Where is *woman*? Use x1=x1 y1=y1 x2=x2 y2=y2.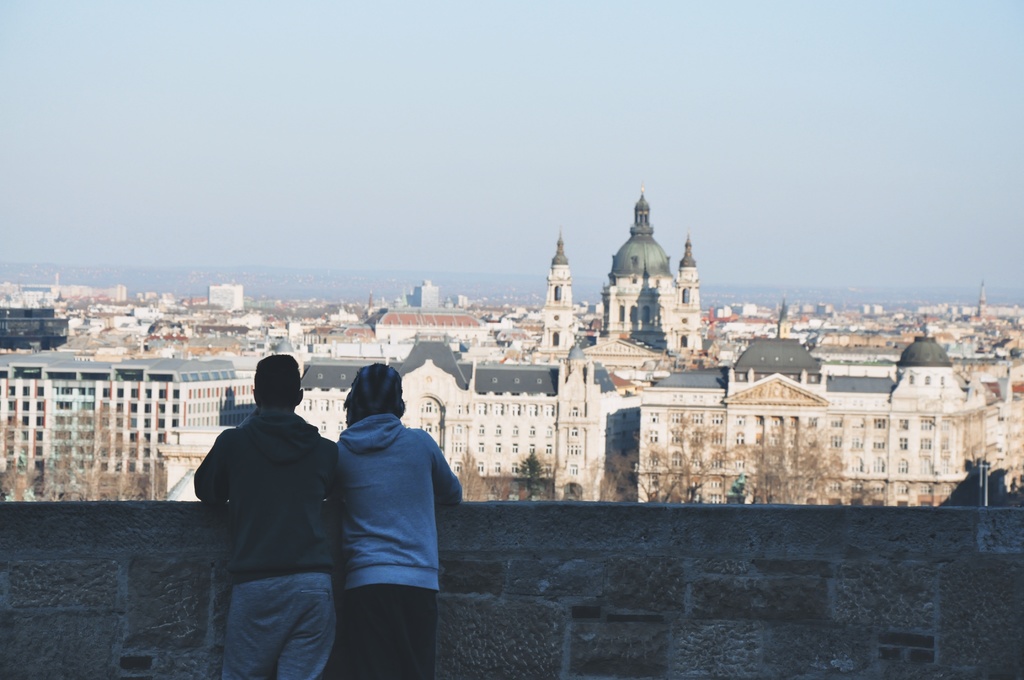
x1=309 y1=355 x2=457 y2=672.
